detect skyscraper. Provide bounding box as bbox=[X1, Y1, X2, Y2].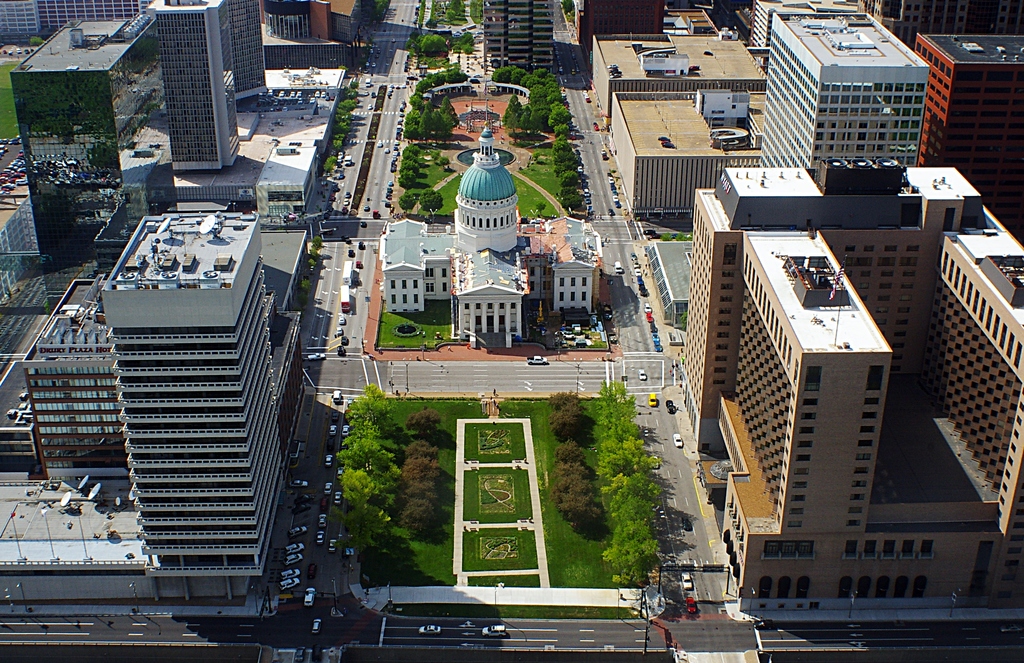
bbox=[484, 0, 563, 89].
